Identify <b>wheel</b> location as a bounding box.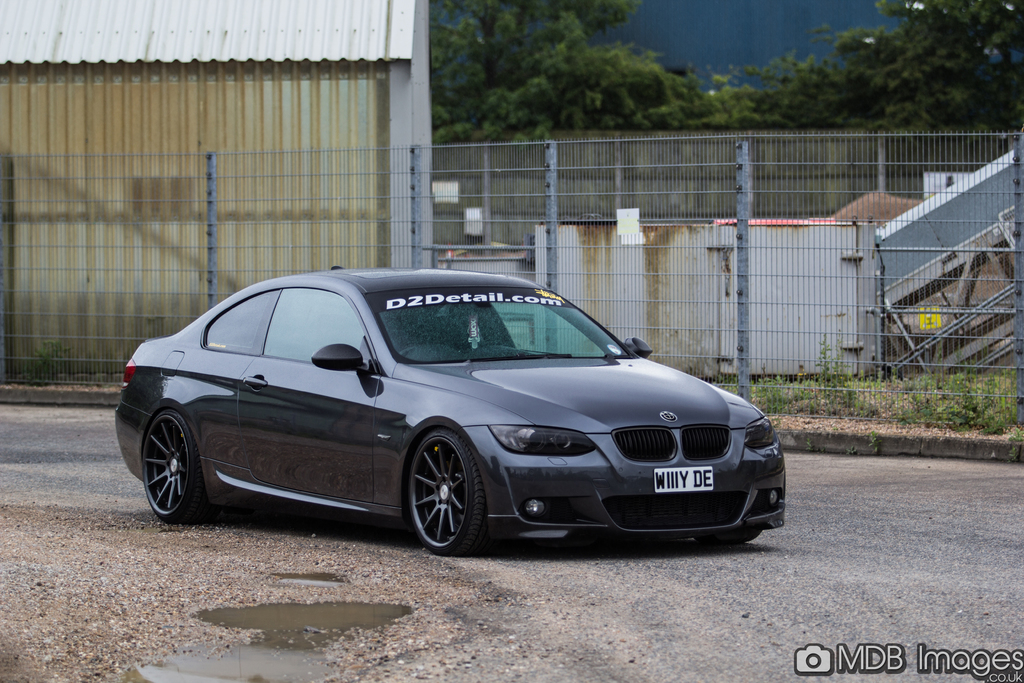
<region>396, 434, 488, 553</region>.
